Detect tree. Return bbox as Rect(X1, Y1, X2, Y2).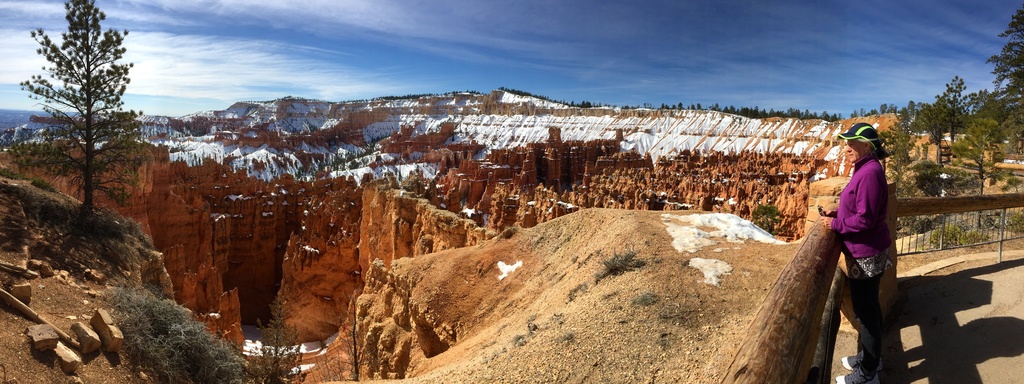
Rect(941, 66, 978, 169).
